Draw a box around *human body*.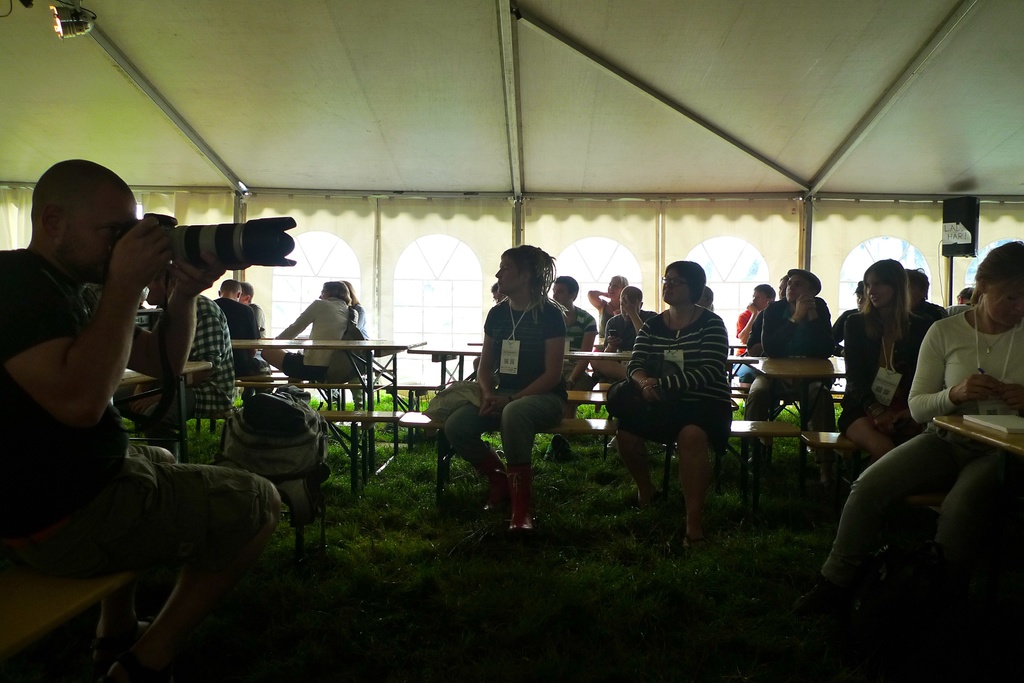
<box>586,271,625,350</box>.
